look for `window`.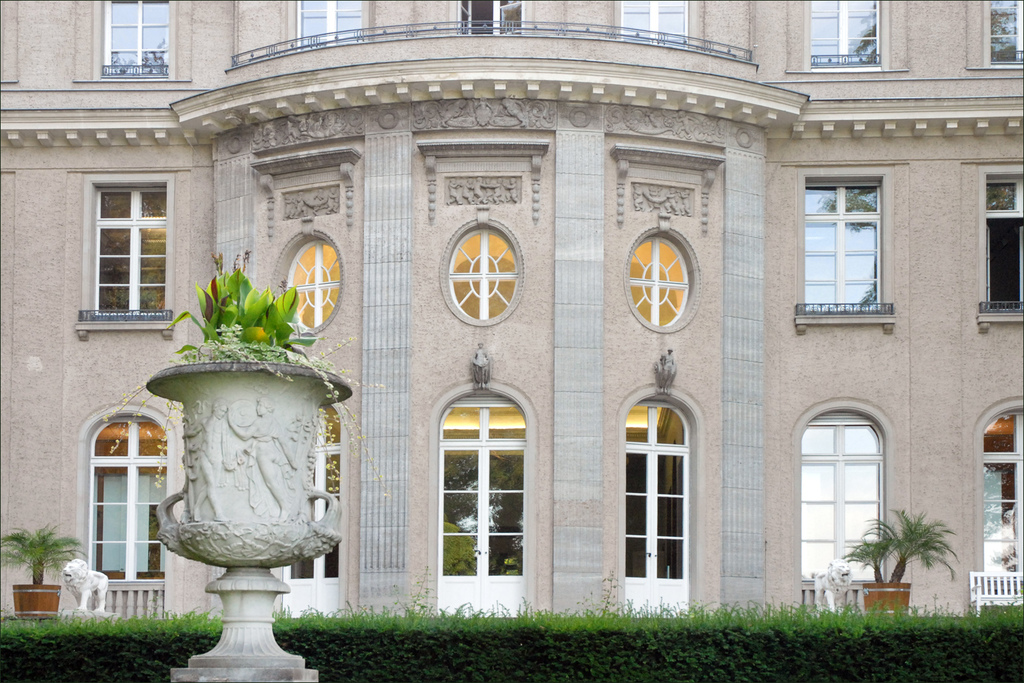
Found: <box>281,238,341,332</box>.
